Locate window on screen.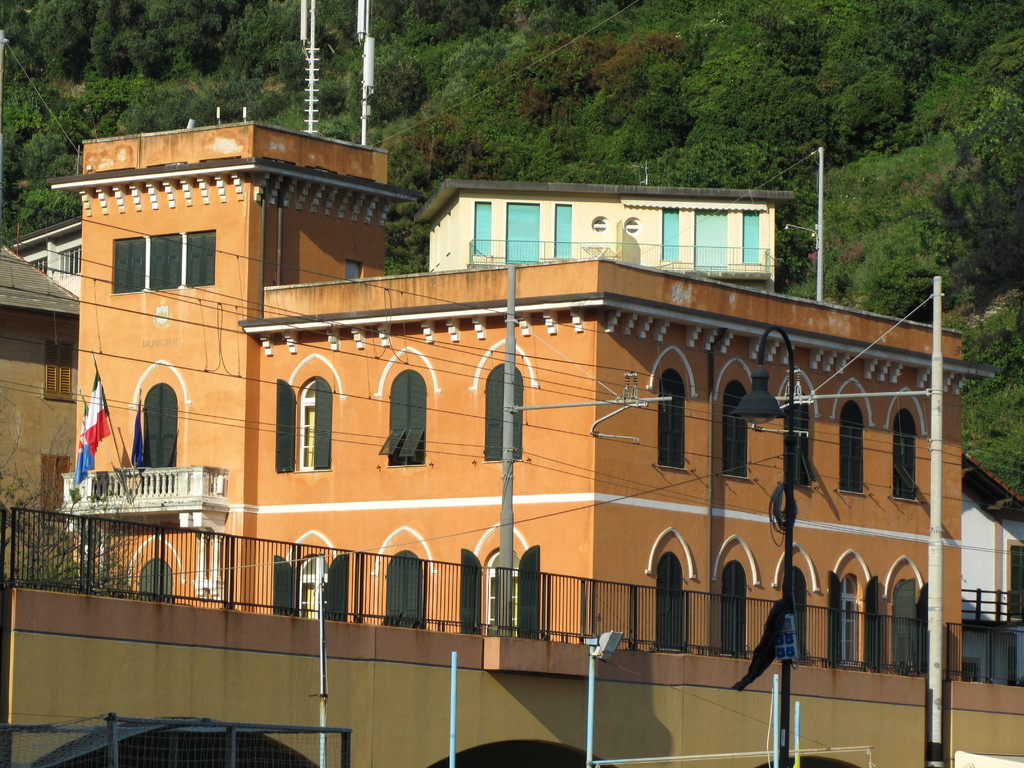
On screen at left=56, top=243, right=80, bottom=273.
